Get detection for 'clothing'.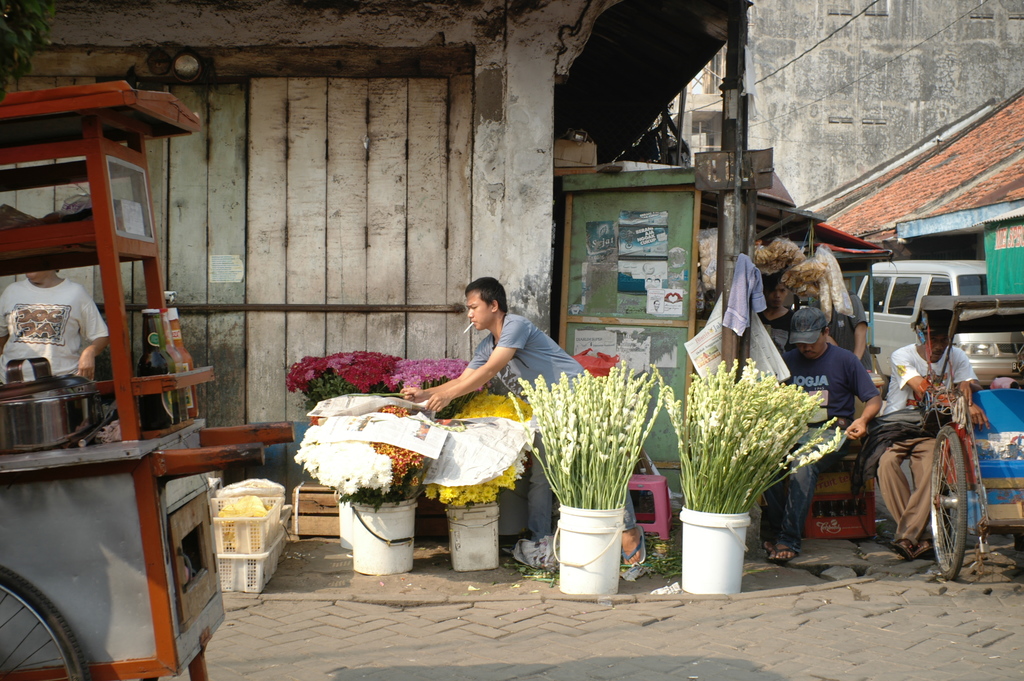
Detection: bbox=[756, 306, 791, 351].
